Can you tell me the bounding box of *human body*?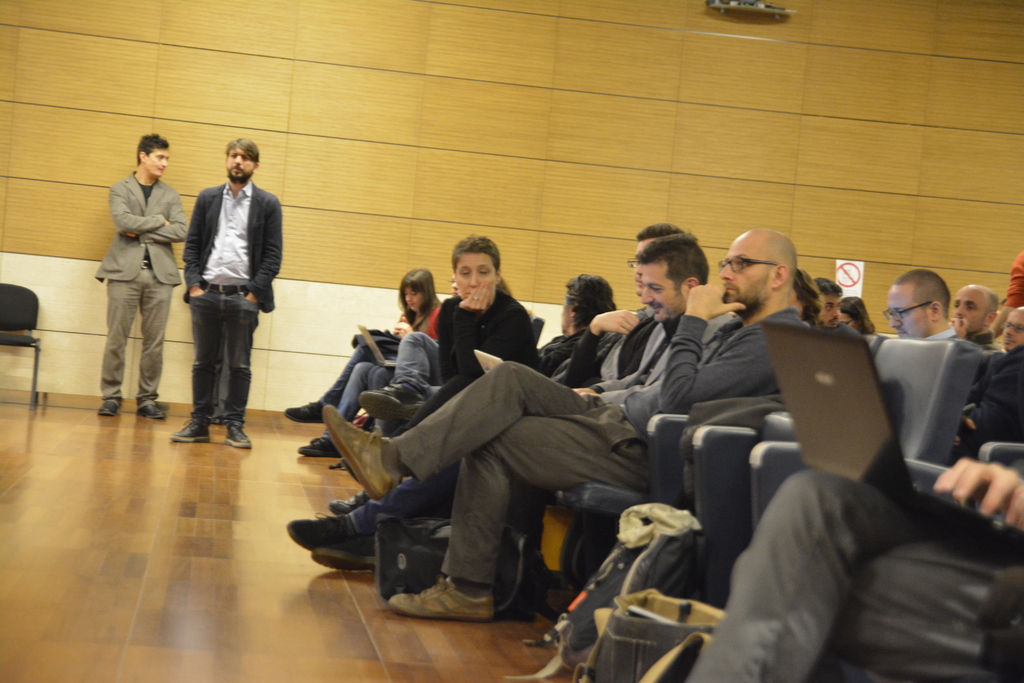
region(97, 135, 191, 422).
